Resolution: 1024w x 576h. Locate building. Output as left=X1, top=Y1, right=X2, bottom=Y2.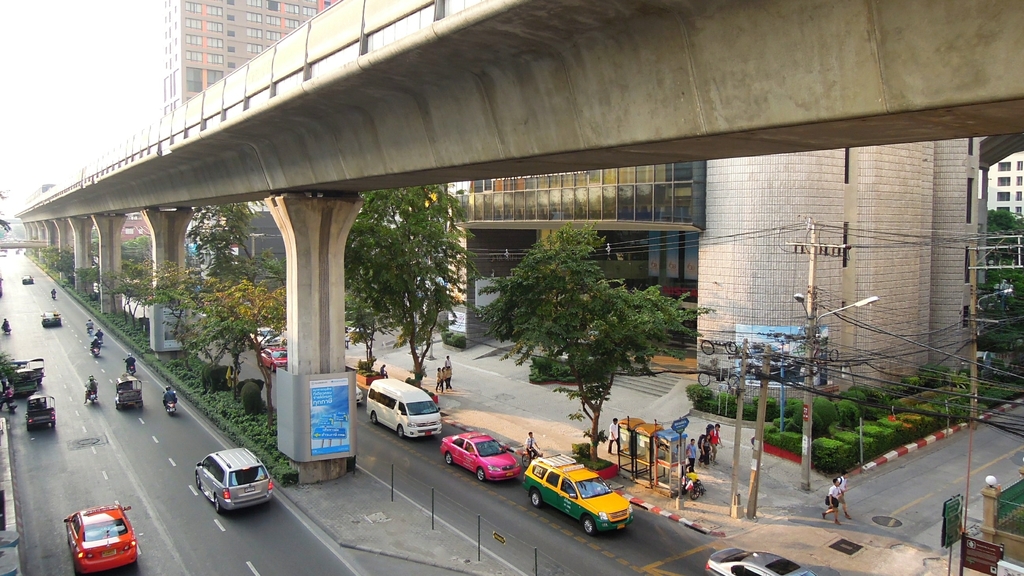
left=152, top=0, right=348, bottom=124.
